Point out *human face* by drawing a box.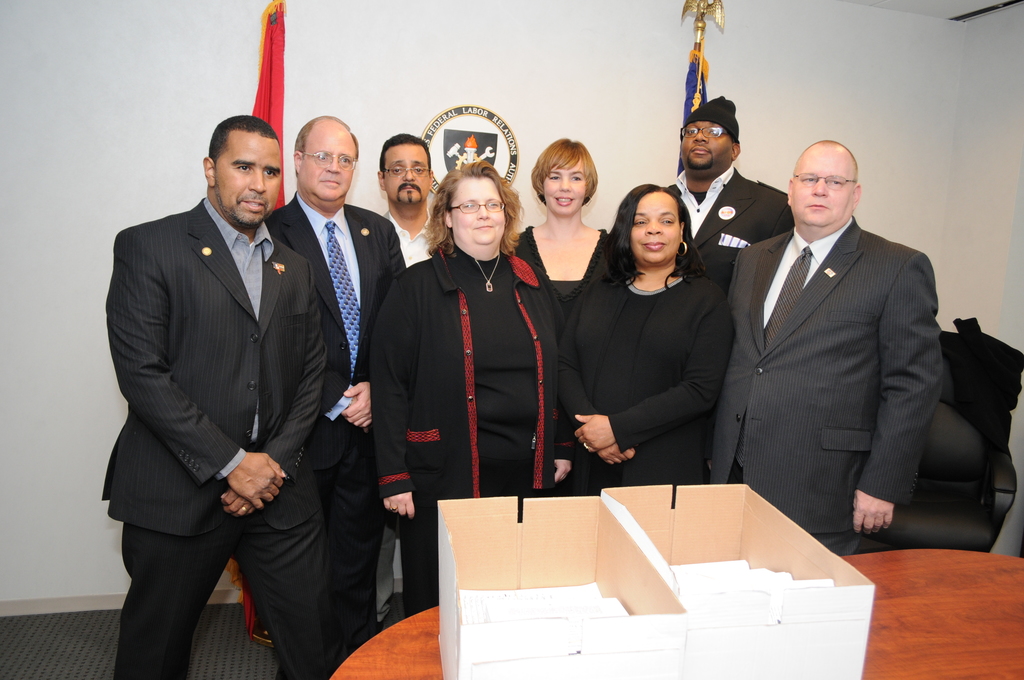
216, 129, 282, 225.
